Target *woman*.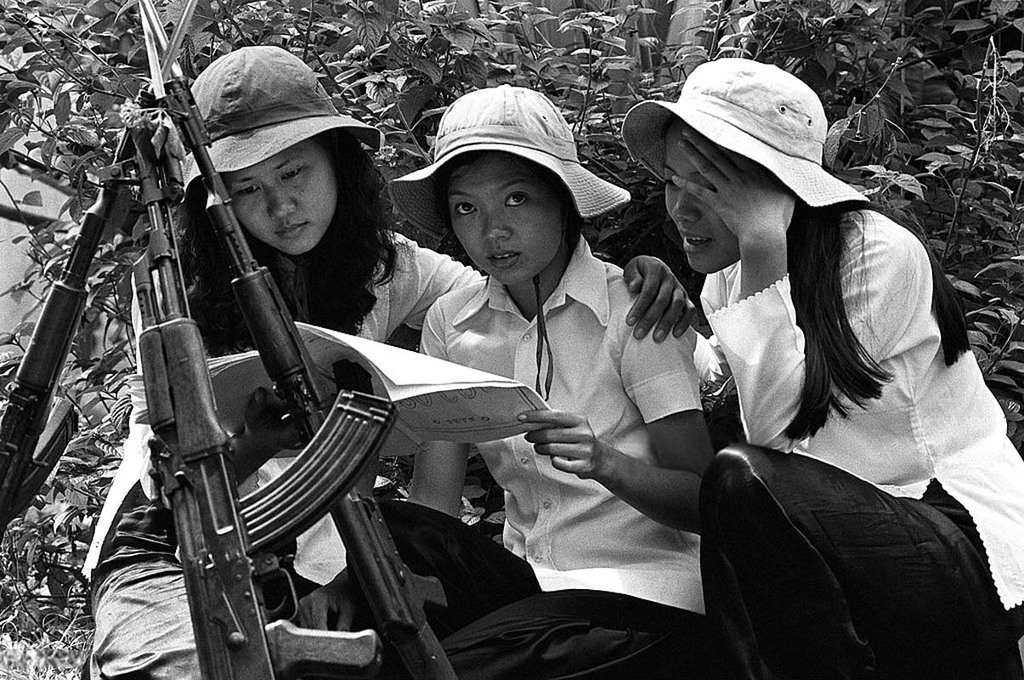
Target region: locate(650, 63, 989, 679).
